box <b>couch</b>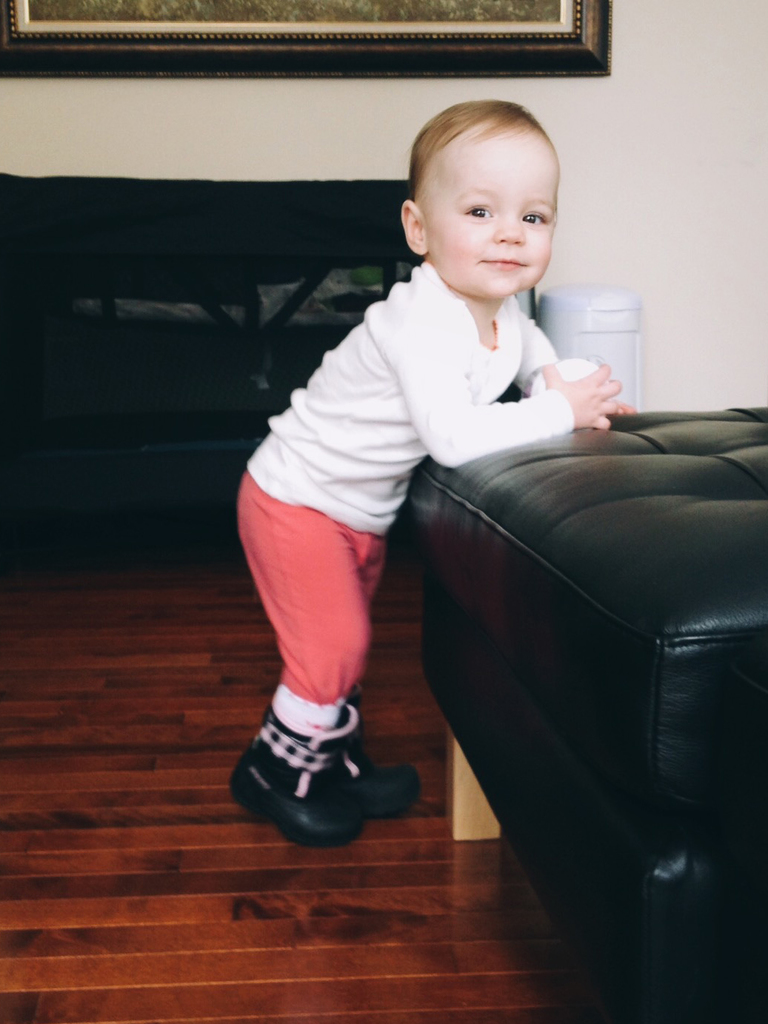
[0, 165, 531, 541]
